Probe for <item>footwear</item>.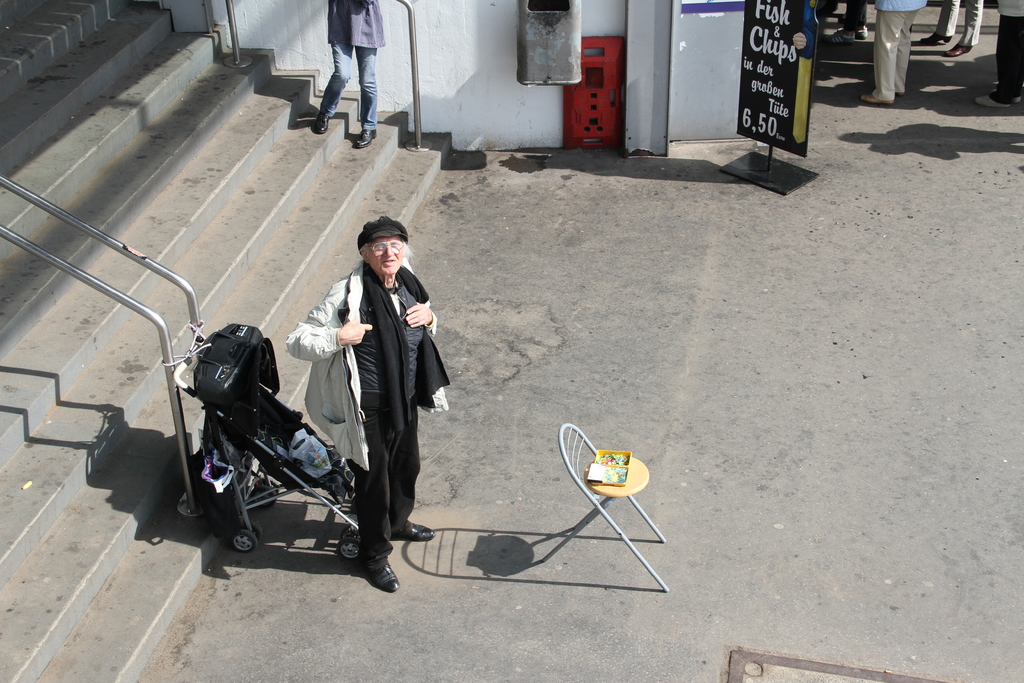
Probe result: rect(920, 31, 952, 45).
